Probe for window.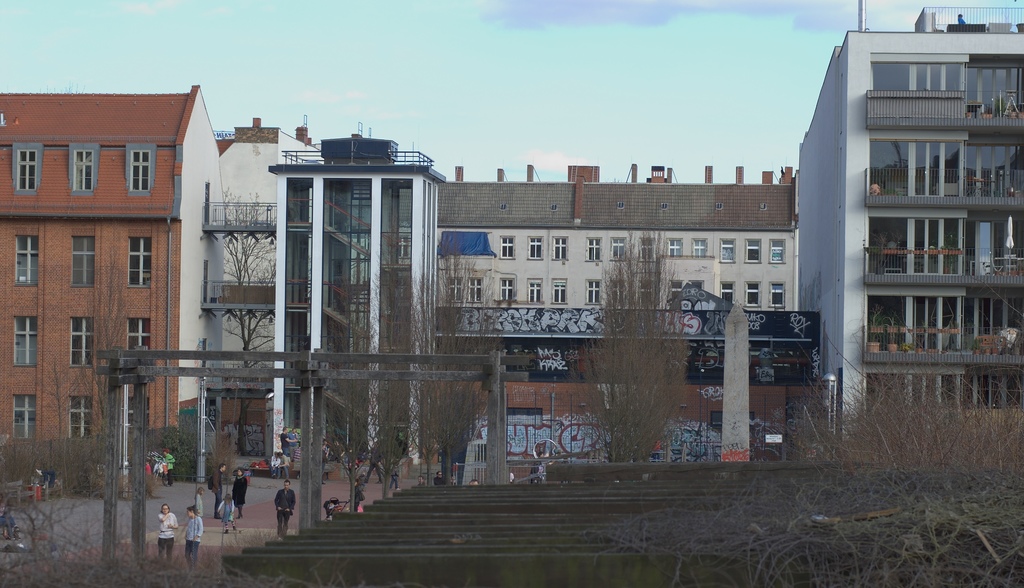
Probe result: bbox=[70, 391, 92, 440].
